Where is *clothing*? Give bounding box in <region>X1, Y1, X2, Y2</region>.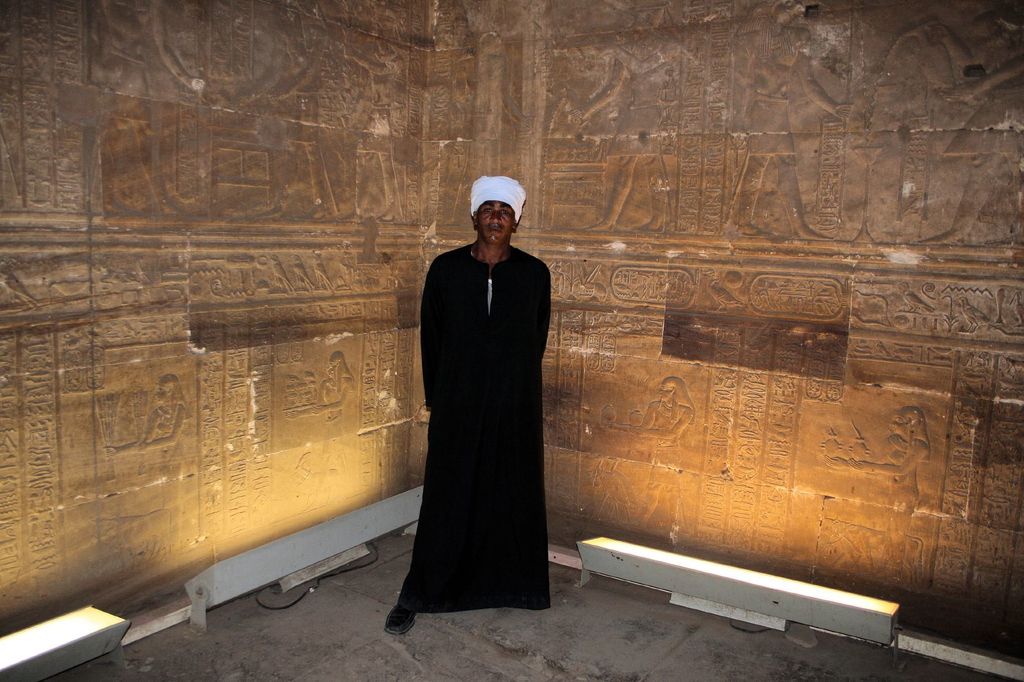
<region>399, 224, 562, 607</region>.
